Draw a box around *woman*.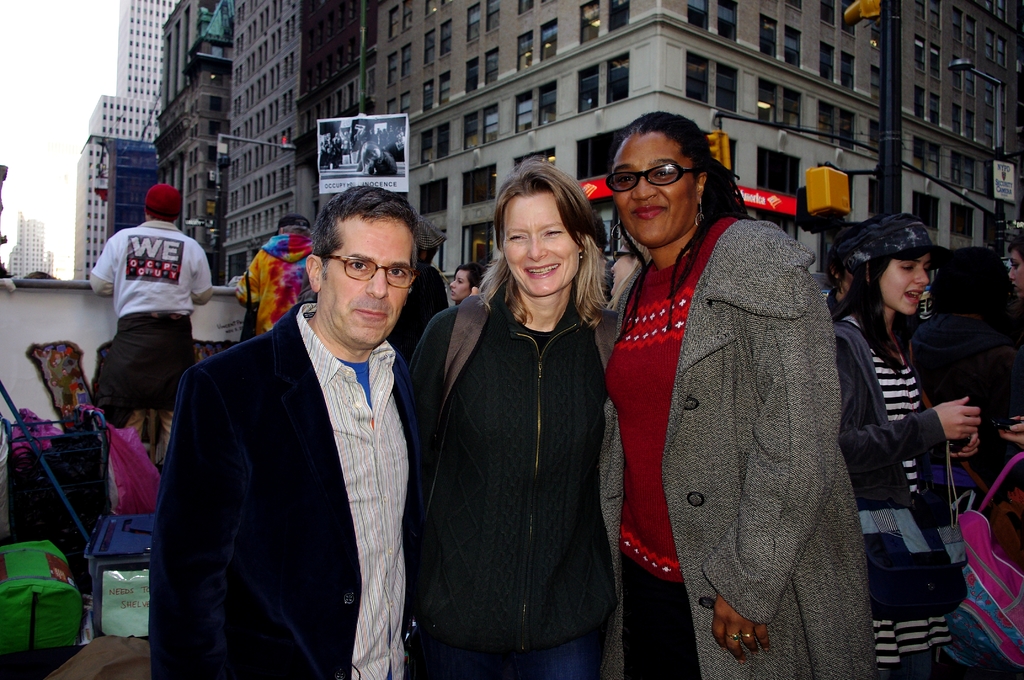
[x1=833, y1=213, x2=970, y2=679].
